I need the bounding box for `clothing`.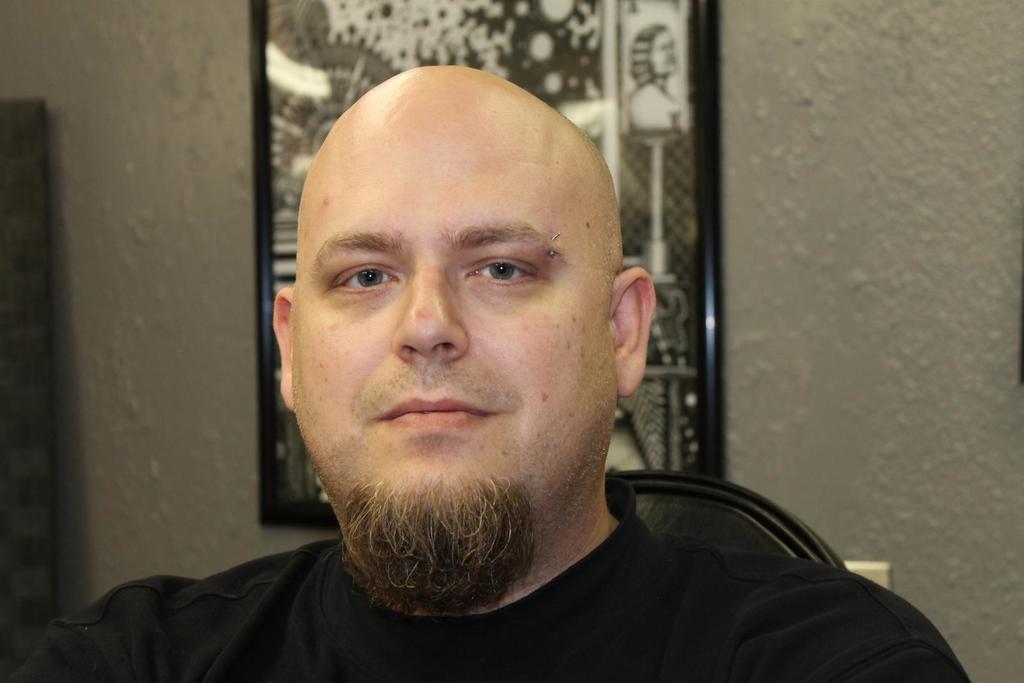
Here it is: (11, 476, 970, 682).
